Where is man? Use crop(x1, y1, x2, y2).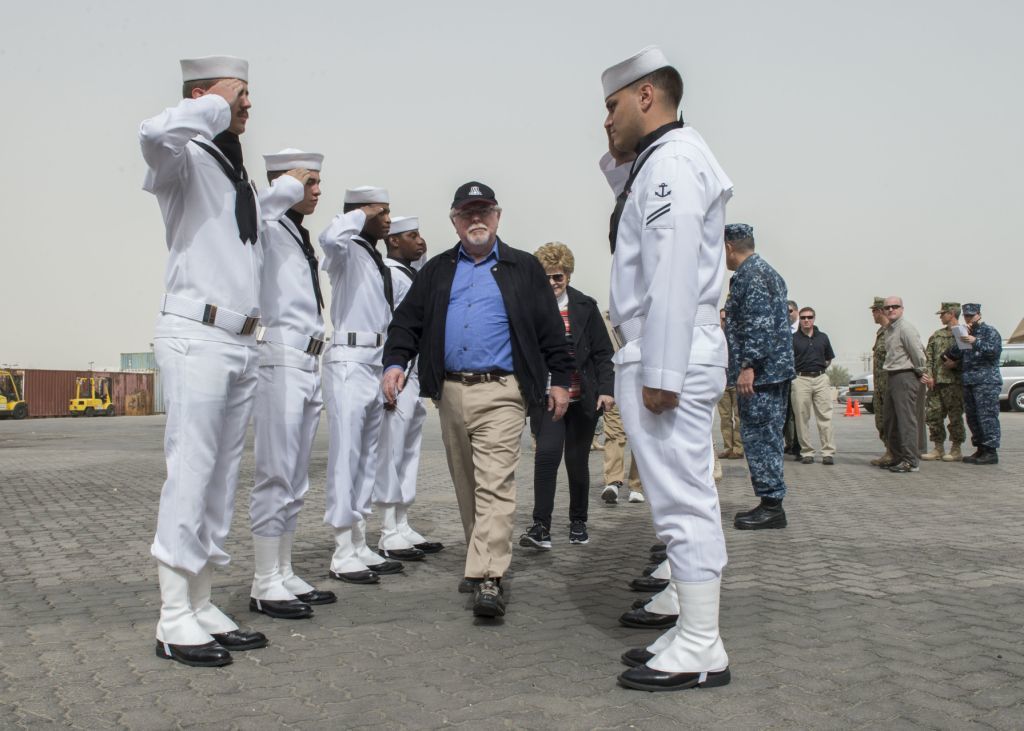
crop(943, 303, 1001, 464).
